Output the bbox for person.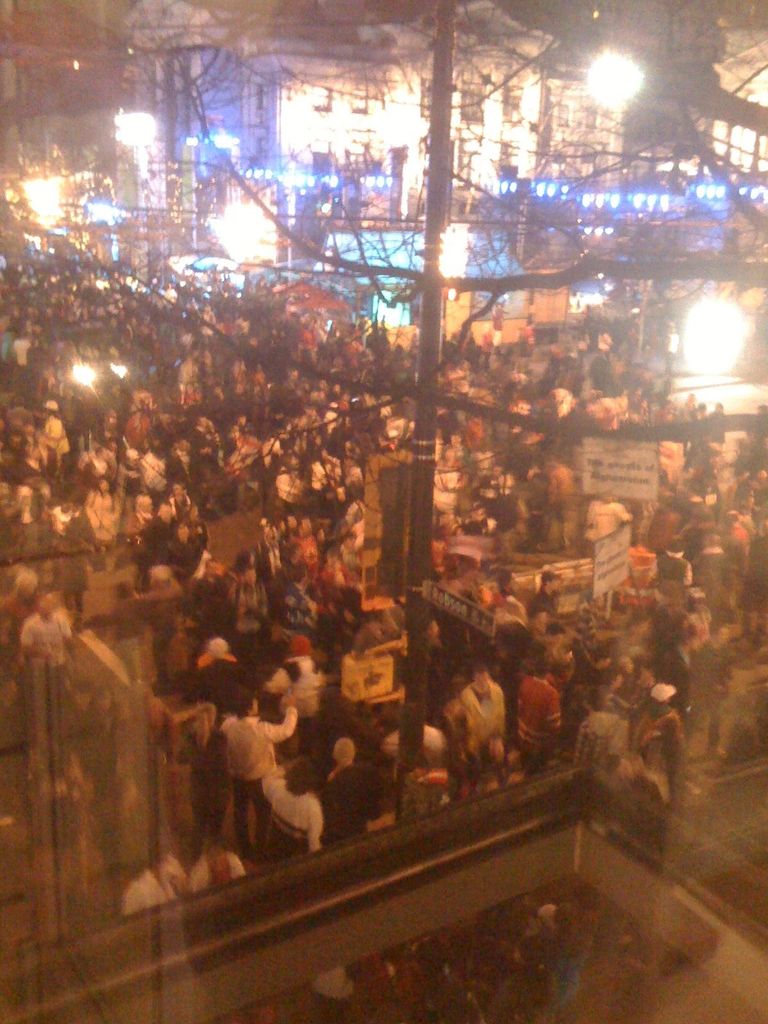
box(573, 687, 619, 766).
